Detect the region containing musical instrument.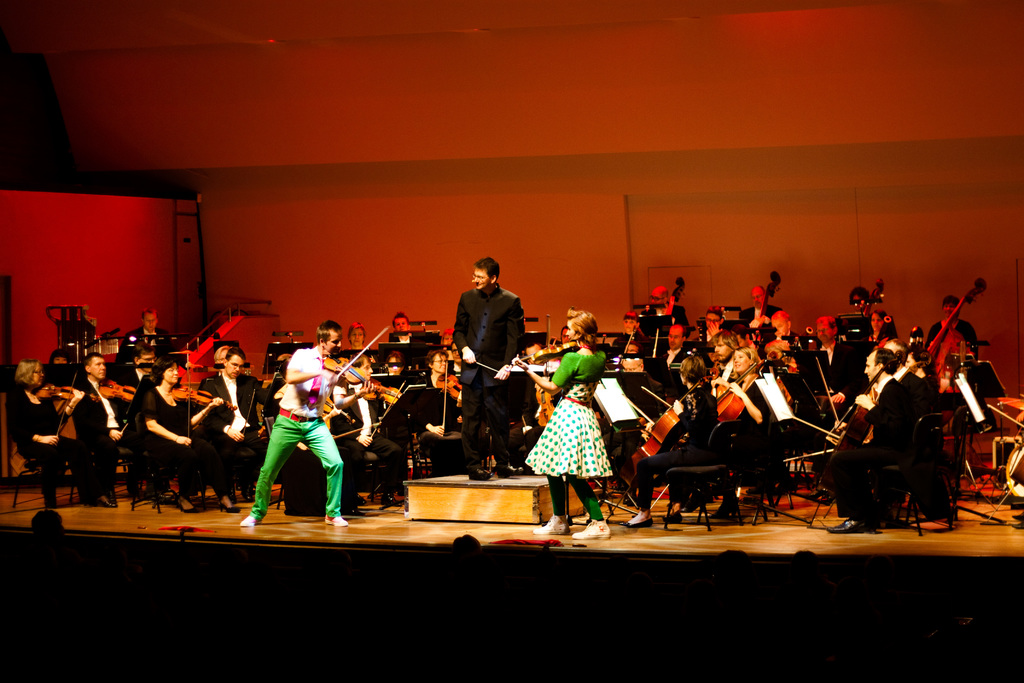
l=635, t=359, r=762, b=430.
